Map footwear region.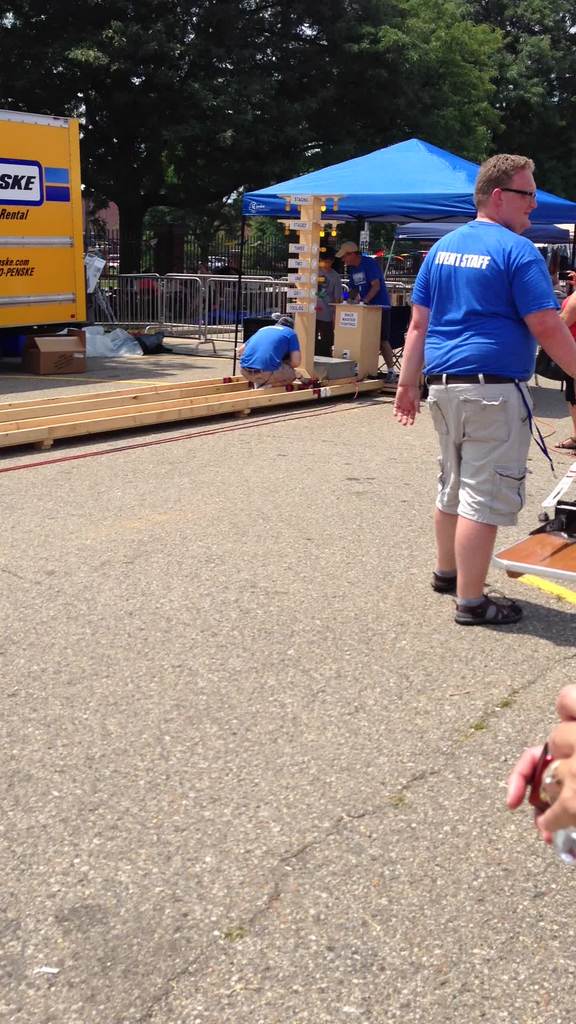
Mapped to <region>382, 367, 396, 386</region>.
